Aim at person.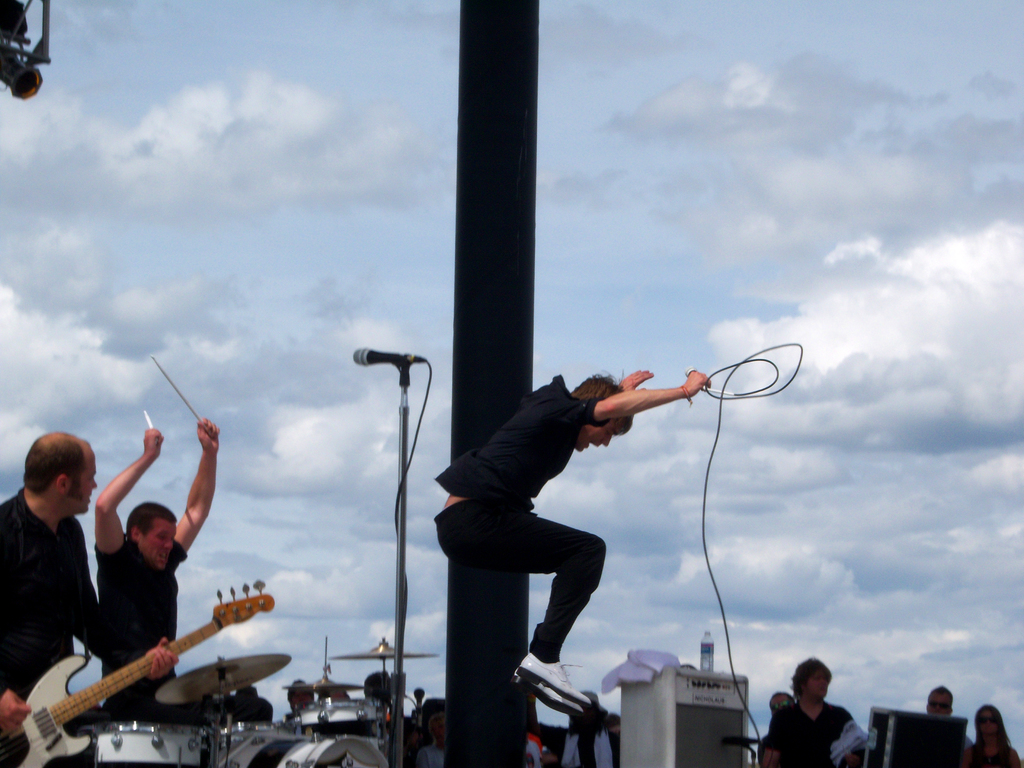
Aimed at detection(319, 683, 354, 704).
